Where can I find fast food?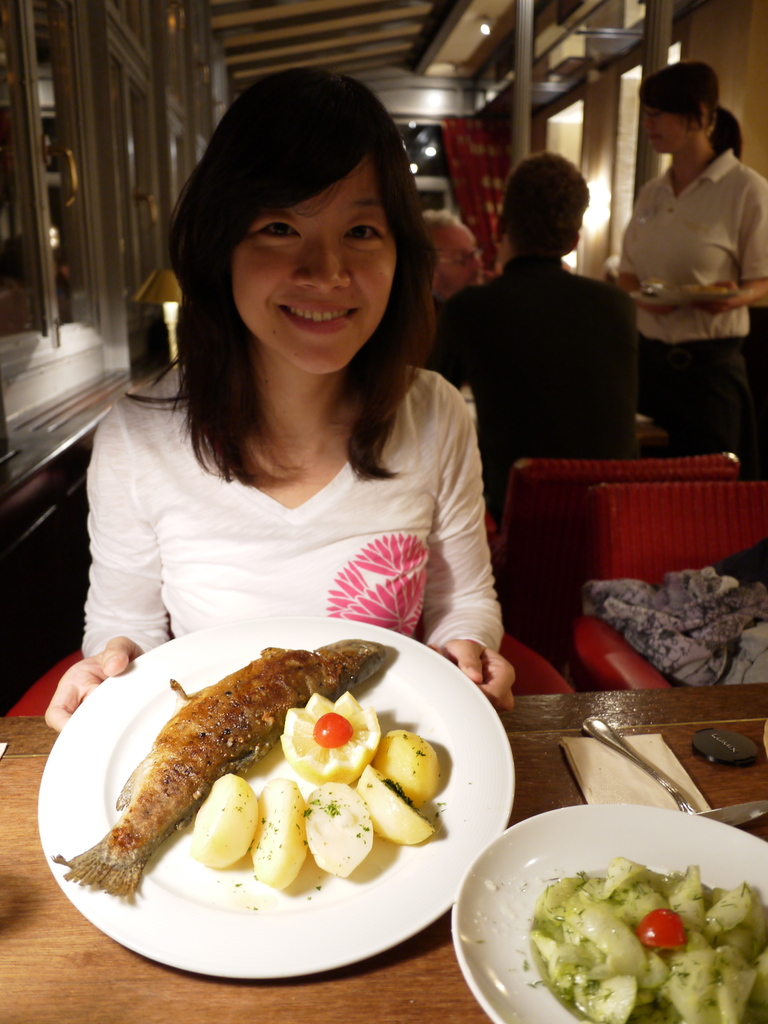
You can find it at 302:785:372:879.
